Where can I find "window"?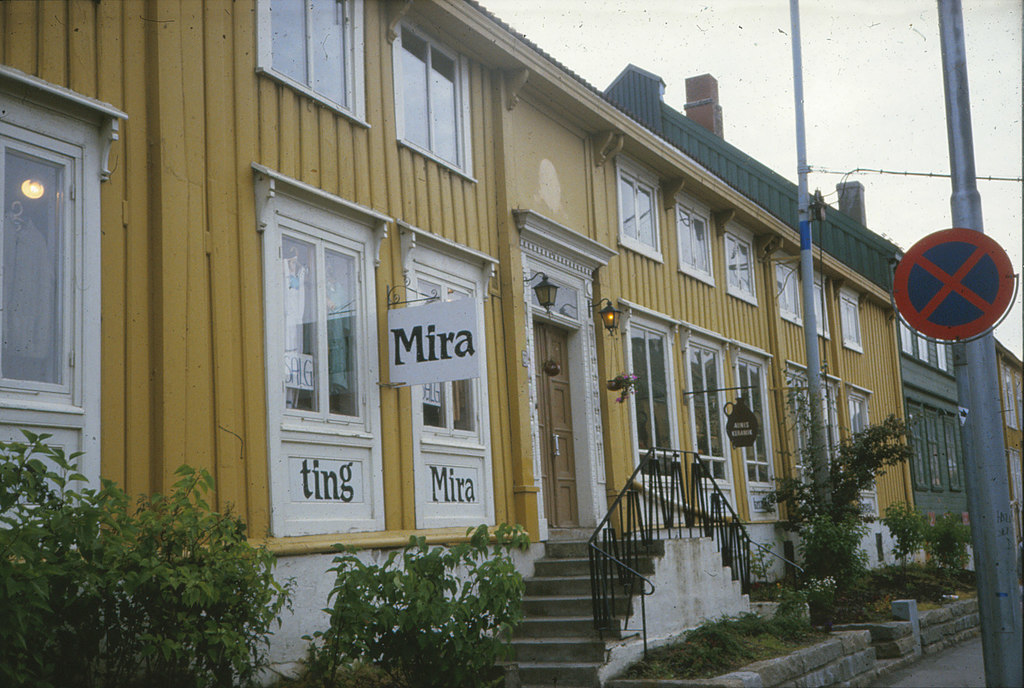
You can find it at bbox=(684, 320, 739, 521).
